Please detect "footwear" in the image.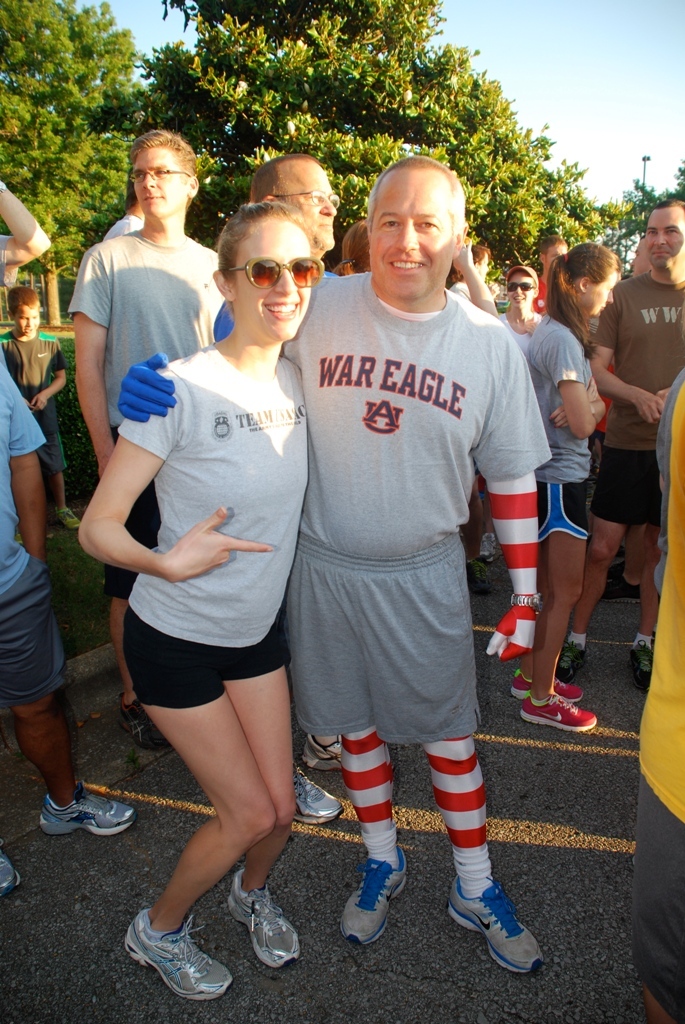
bbox=(473, 527, 505, 561).
